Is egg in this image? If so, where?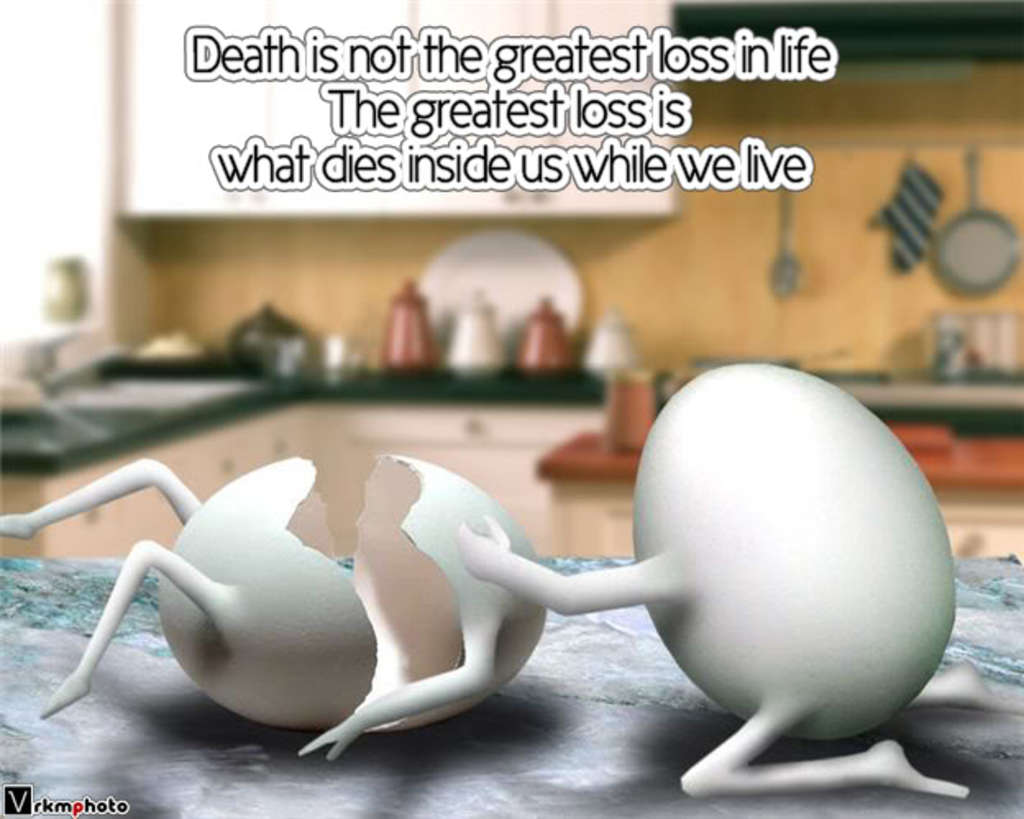
Yes, at <region>450, 361, 1022, 794</region>.
